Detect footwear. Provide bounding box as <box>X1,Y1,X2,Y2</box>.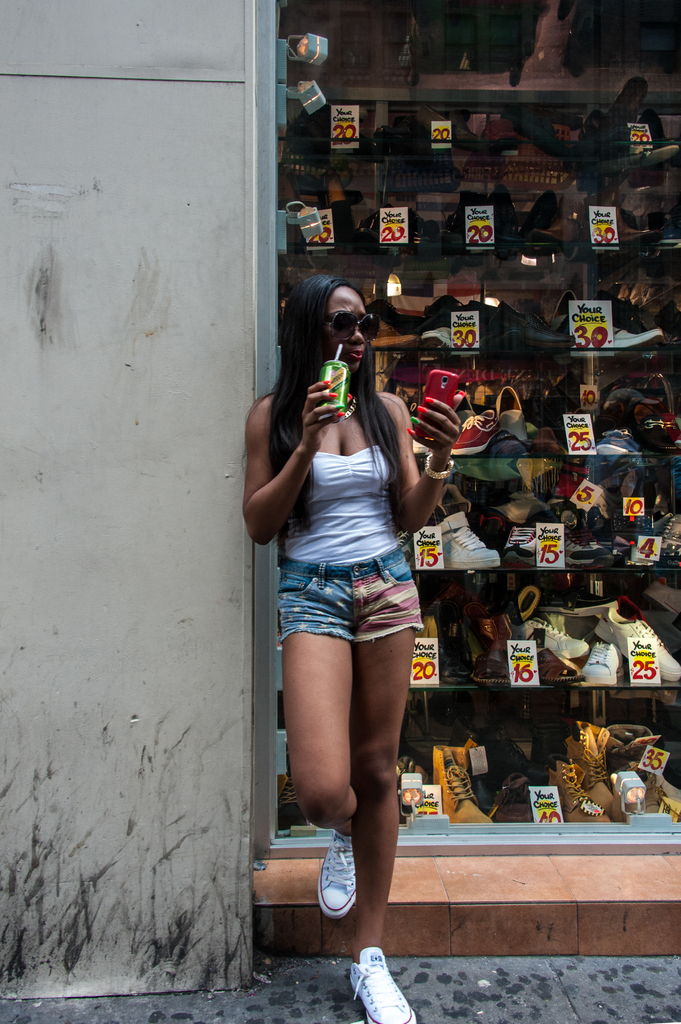
<box>349,952,418,1020</box>.
